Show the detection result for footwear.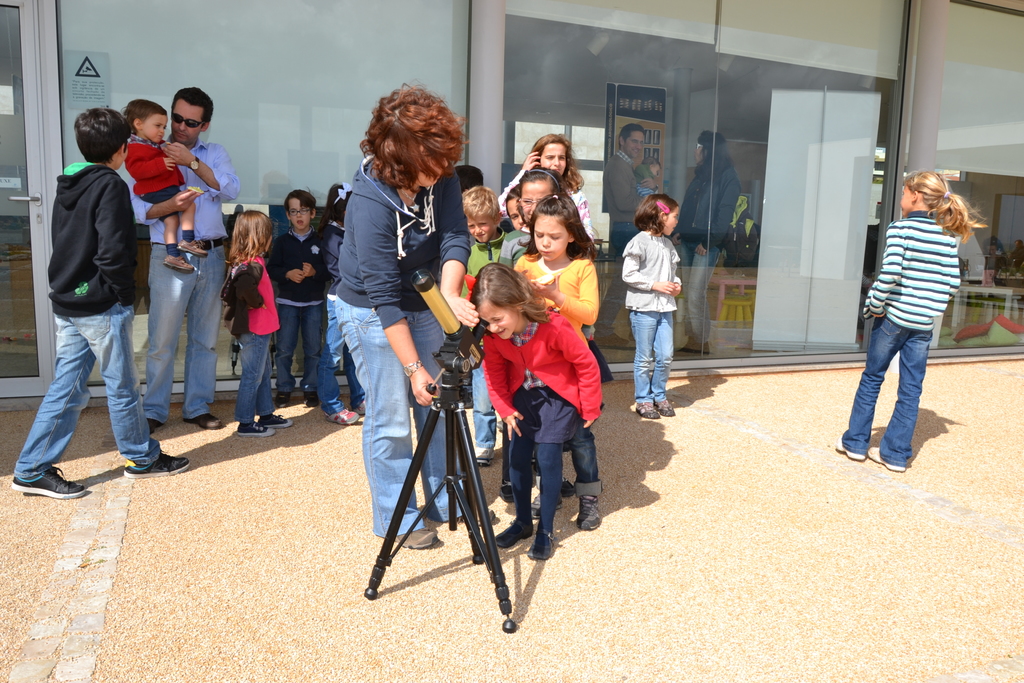
bbox(189, 413, 221, 431).
